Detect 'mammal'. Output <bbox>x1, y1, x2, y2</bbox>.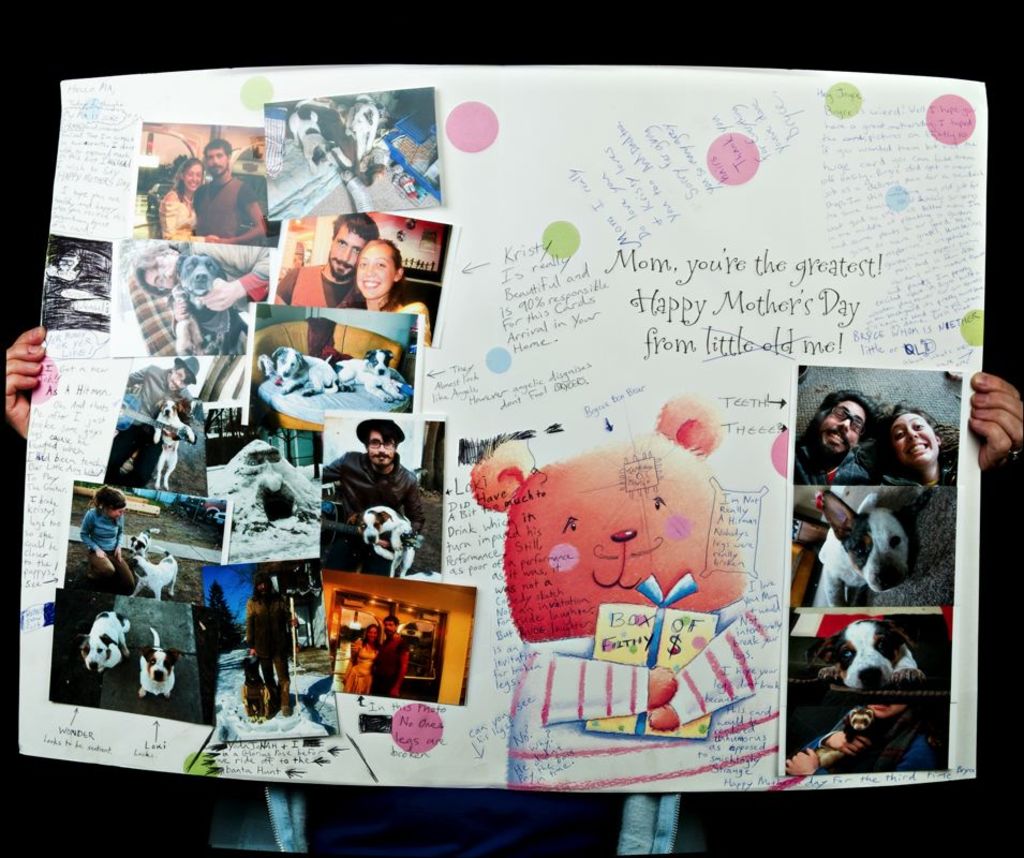
<bbox>191, 136, 269, 243</bbox>.
